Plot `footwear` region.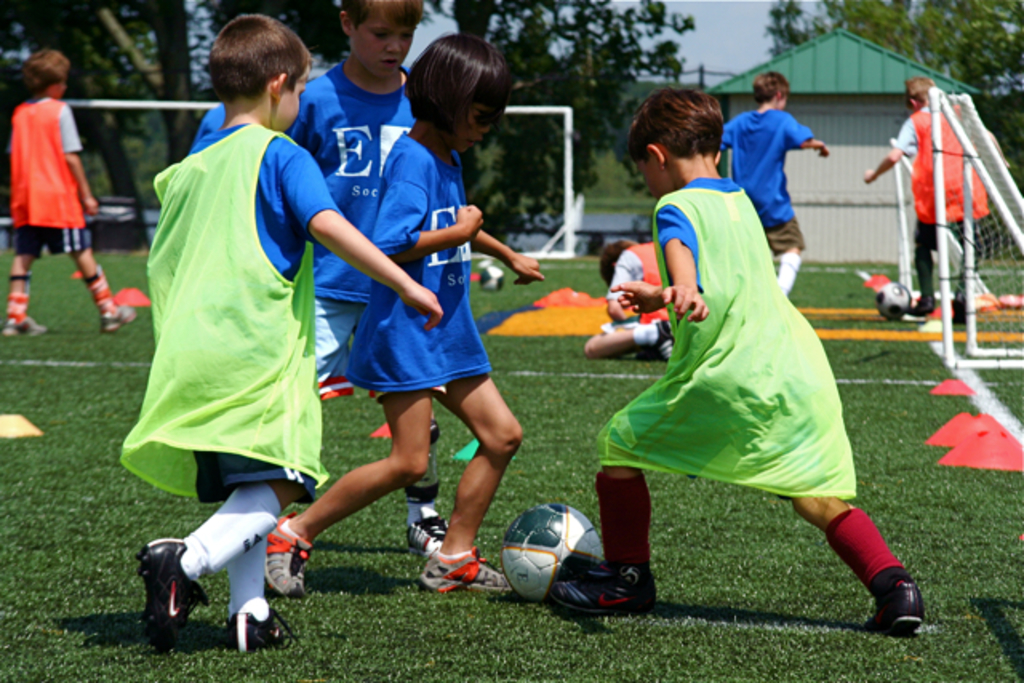
Plotted at (left=861, top=574, right=934, bottom=635).
